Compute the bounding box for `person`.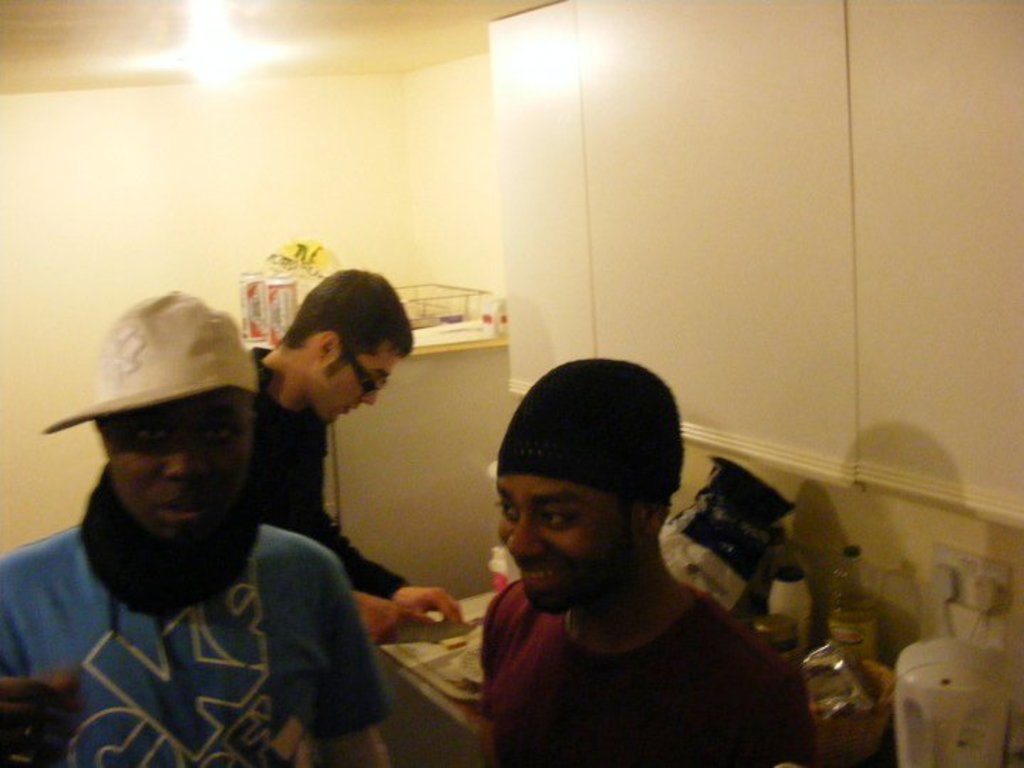
<region>475, 361, 816, 767</region>.
